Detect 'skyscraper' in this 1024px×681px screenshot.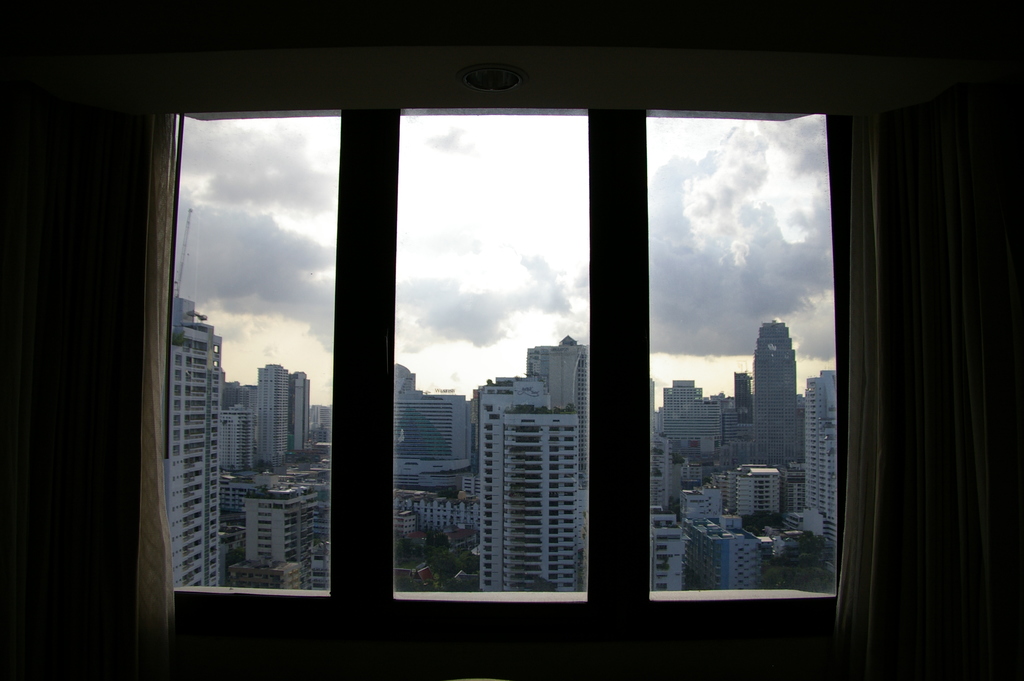
Detection: detection(244, 492, 316, 589).
